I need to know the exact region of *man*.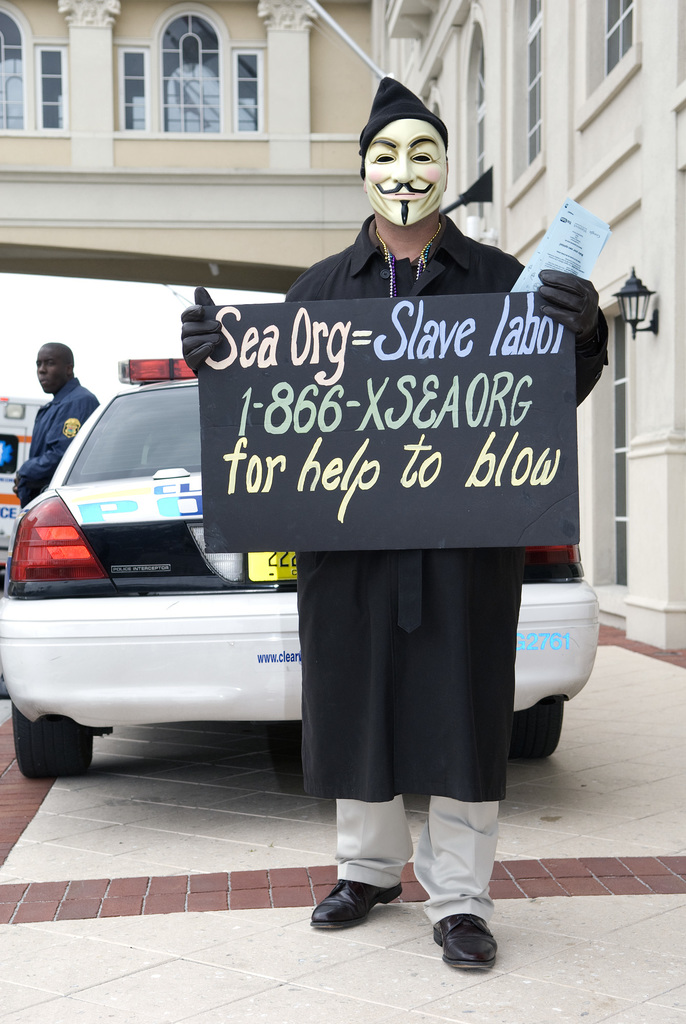
Region: x1=15, y1=346, x2=91, y2=514.
